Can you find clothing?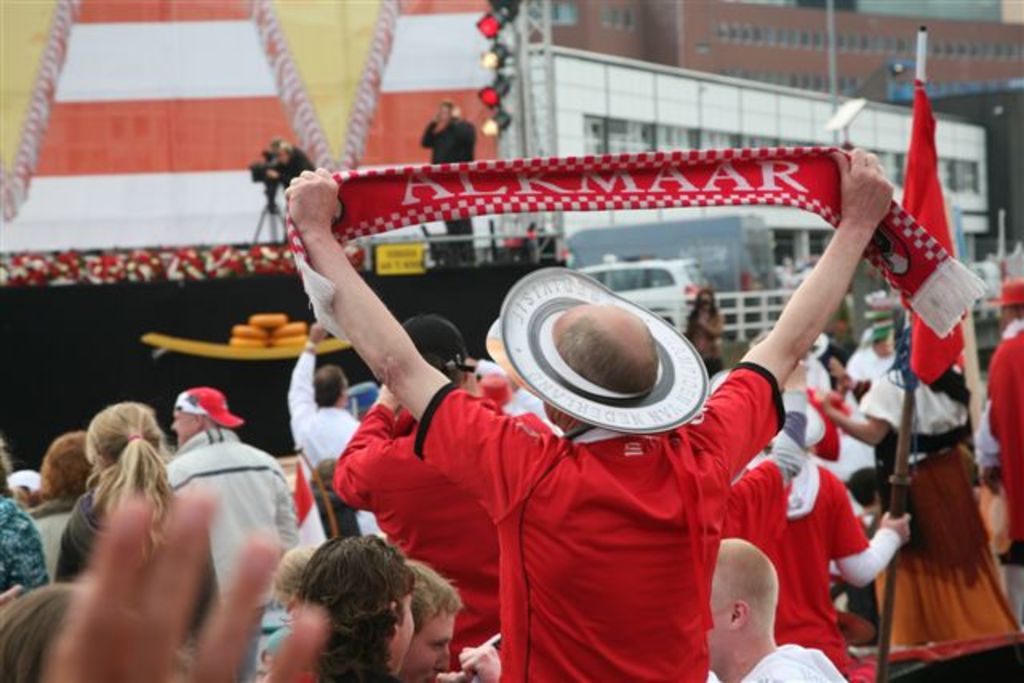
Yes, bounding box: [686, 307, 726, 381].
